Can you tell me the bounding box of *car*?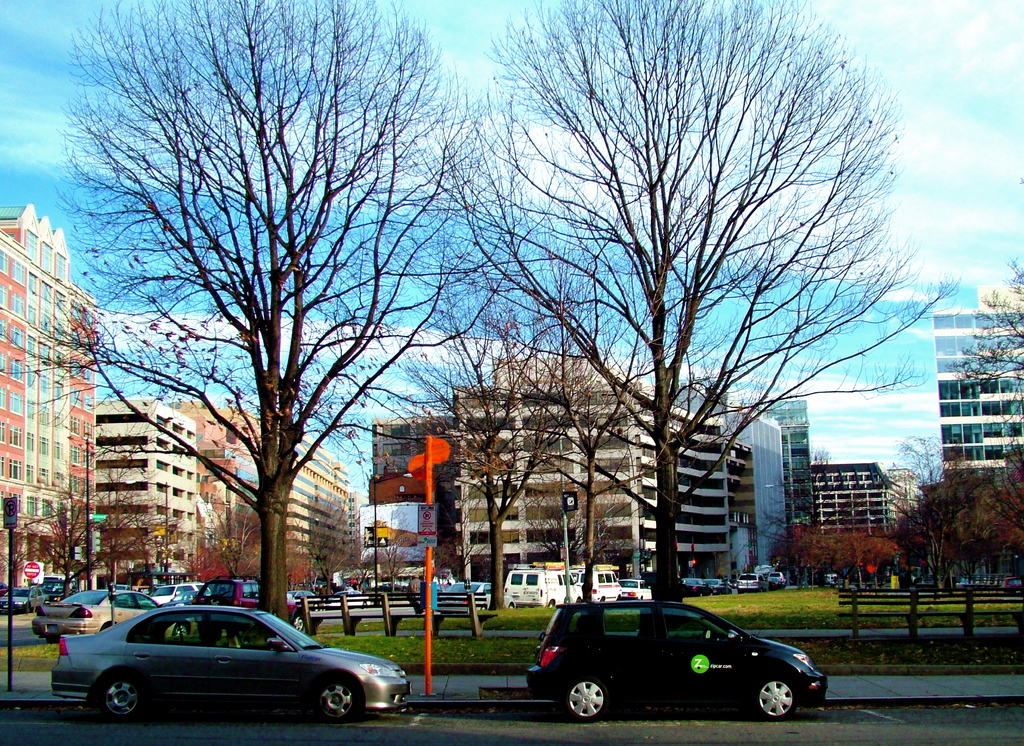
732, 571, 770, 594.
